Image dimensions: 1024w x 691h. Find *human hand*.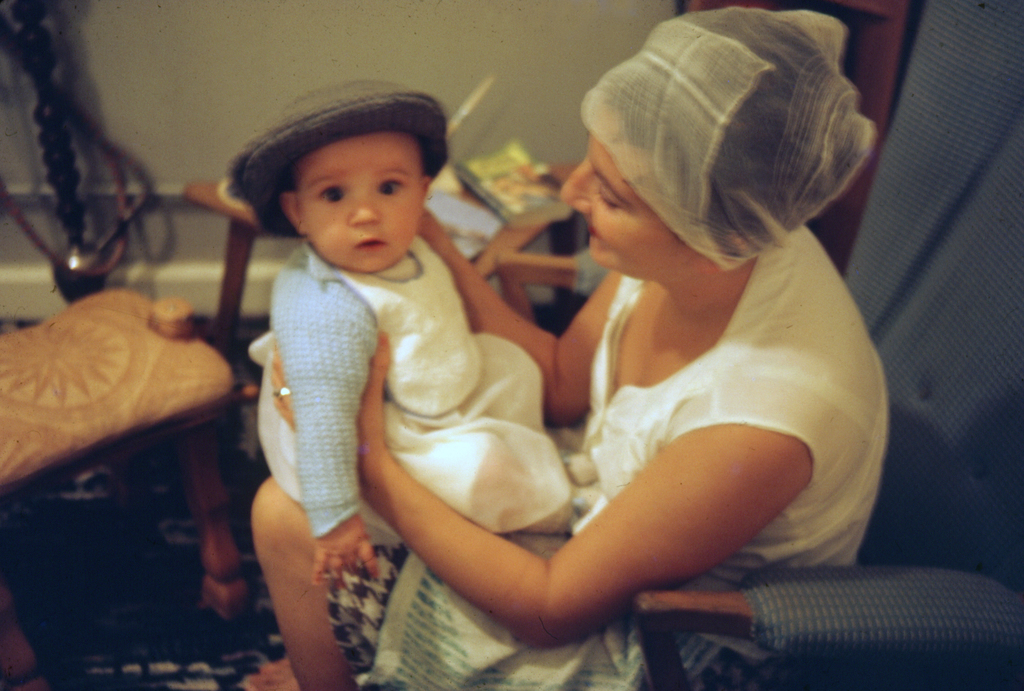
[312, 514, 378, 580].
